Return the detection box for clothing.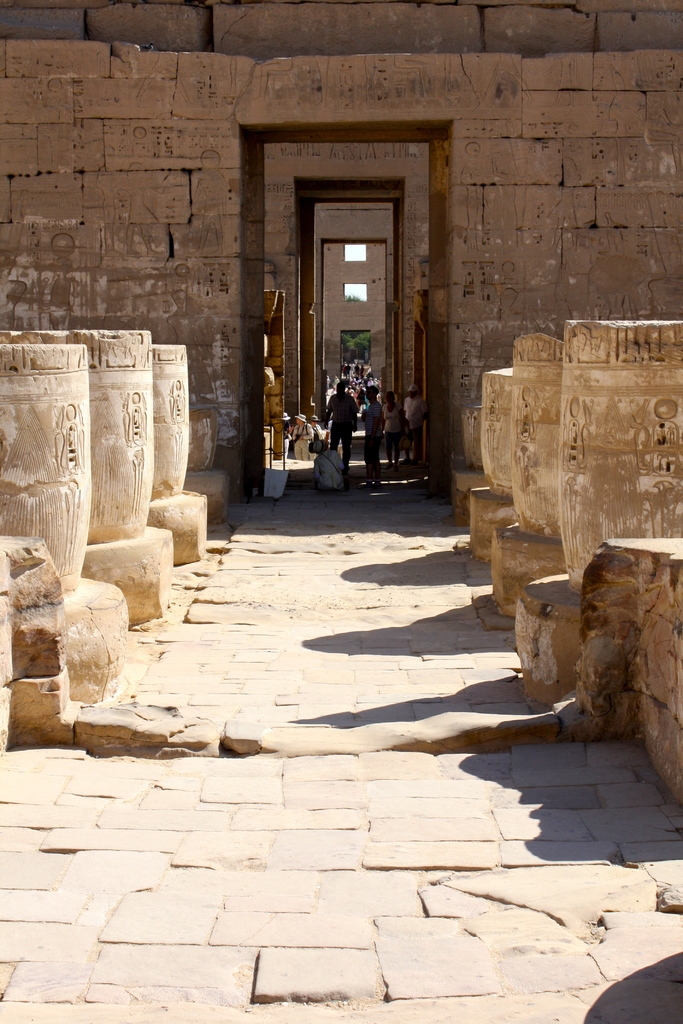
detection(288, 419, 313, 463).
